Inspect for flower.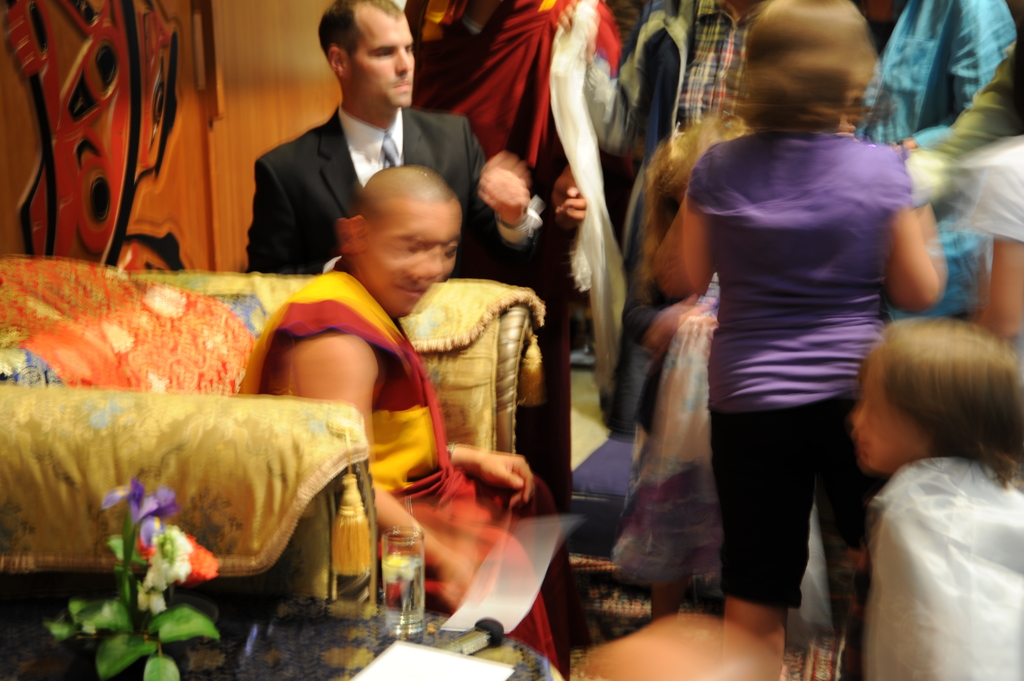
Inspection: {"x1": 103, "y1": 469, "x2": 148, "y2": 511}.
